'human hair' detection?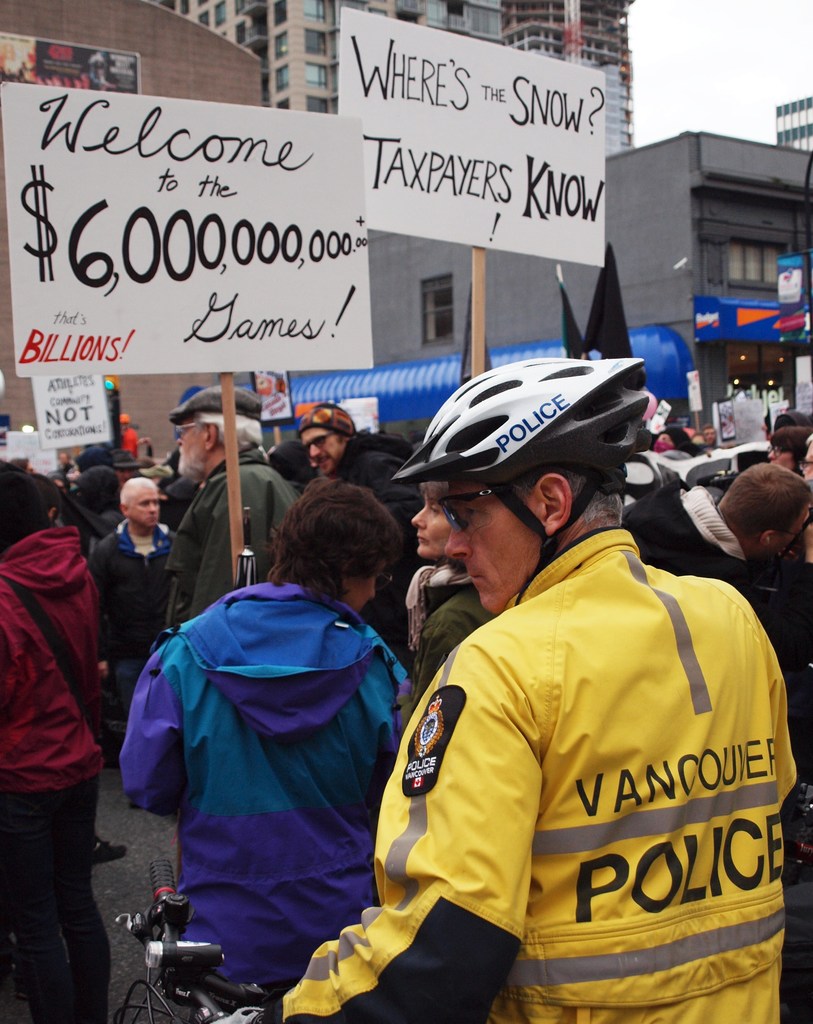
(x1=201, y1=407, x2=262, y2=465)
